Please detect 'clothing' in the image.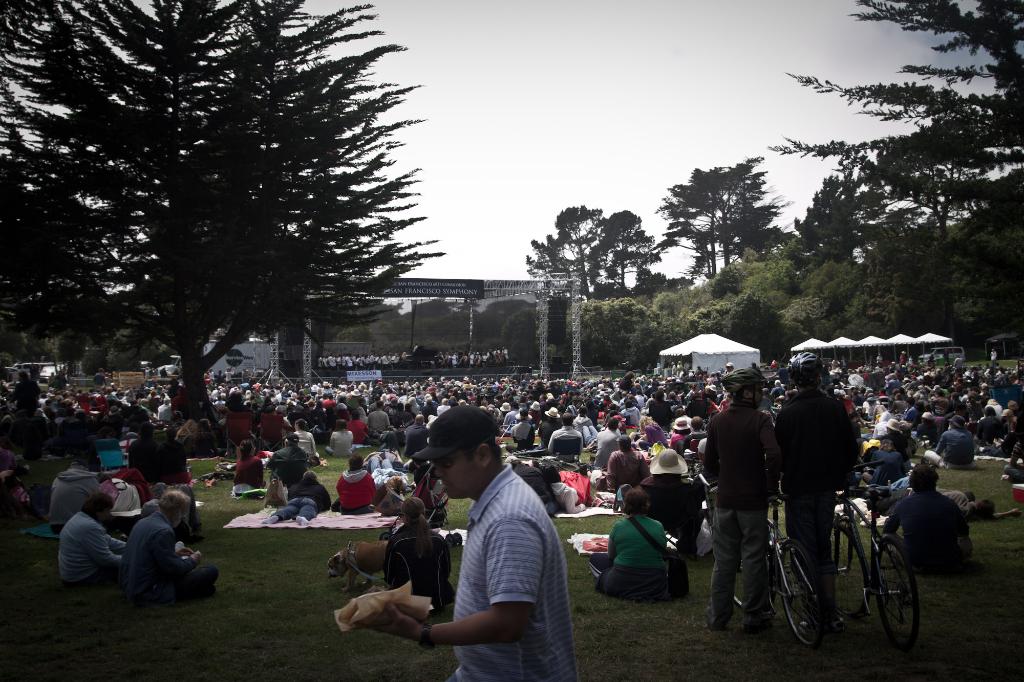
bbox=[910, 405, 916, 420].
